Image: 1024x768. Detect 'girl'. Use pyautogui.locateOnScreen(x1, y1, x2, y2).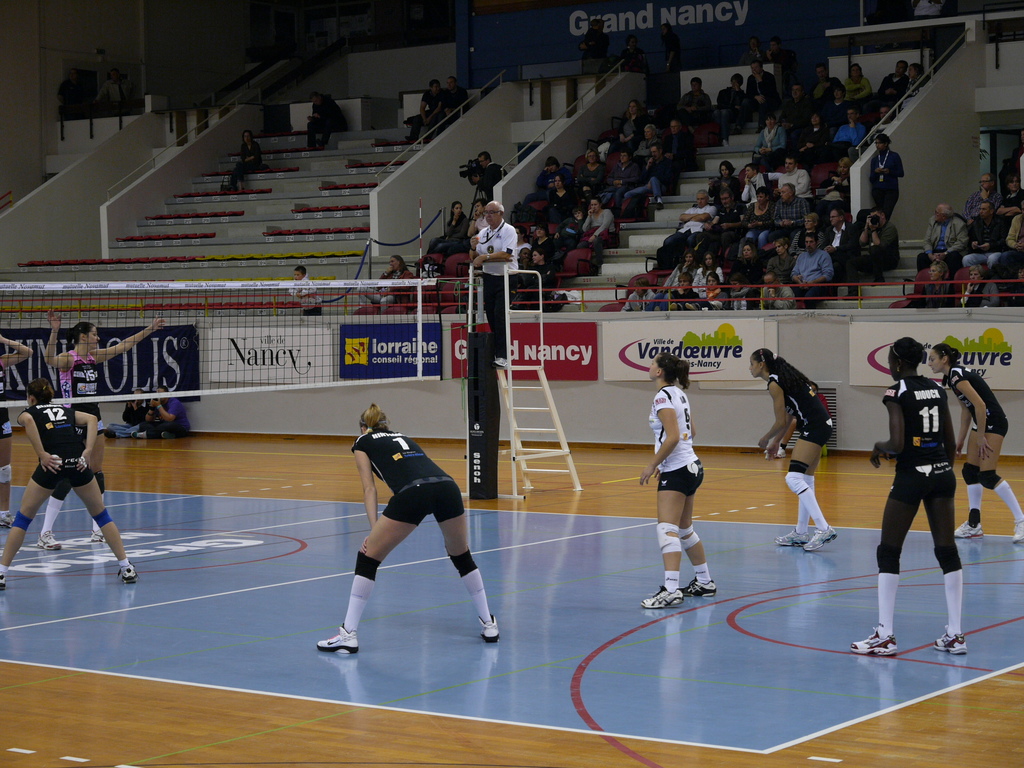
pyautogui.locateOnScreen(634, 353, 732, 632).
